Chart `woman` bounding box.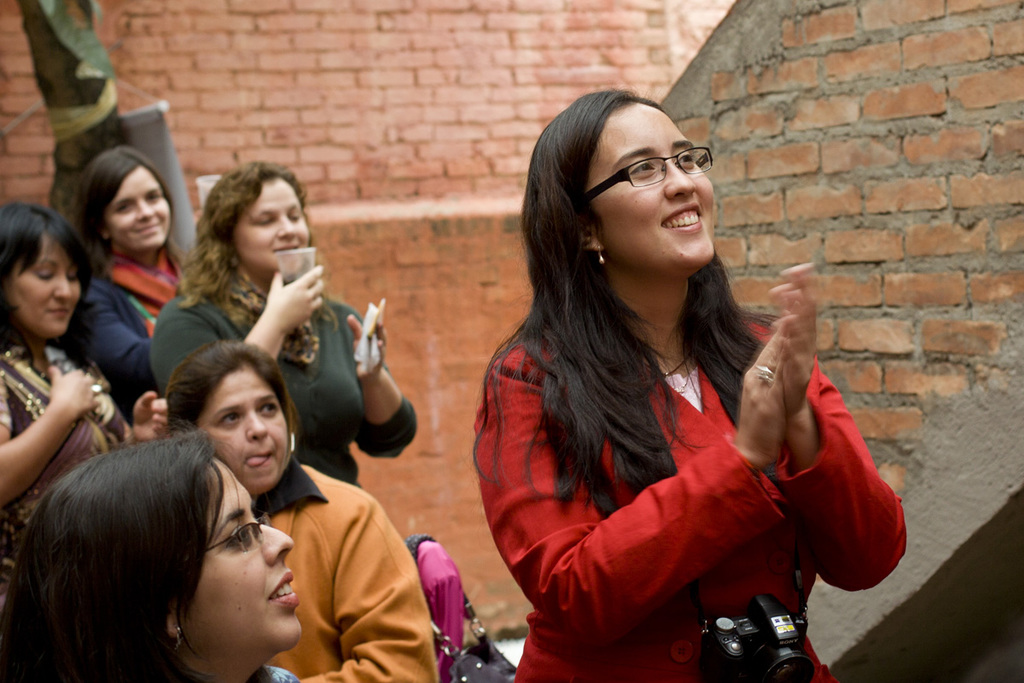
Charted: l=0, t=204, r=172, b=610.
